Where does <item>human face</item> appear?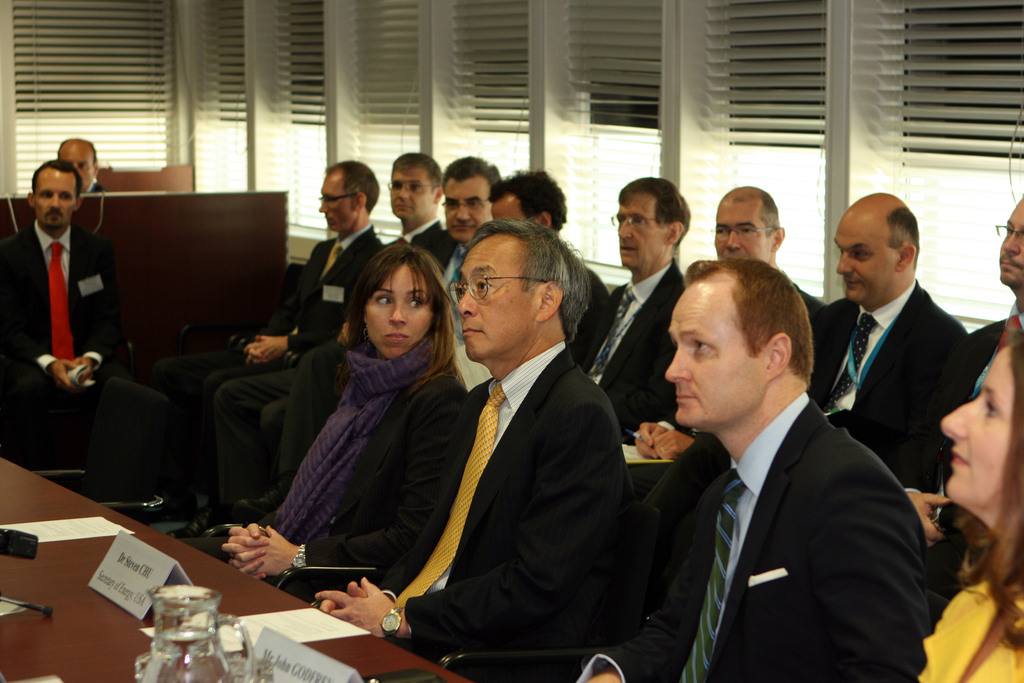
Appears at 616 194 666 268.
